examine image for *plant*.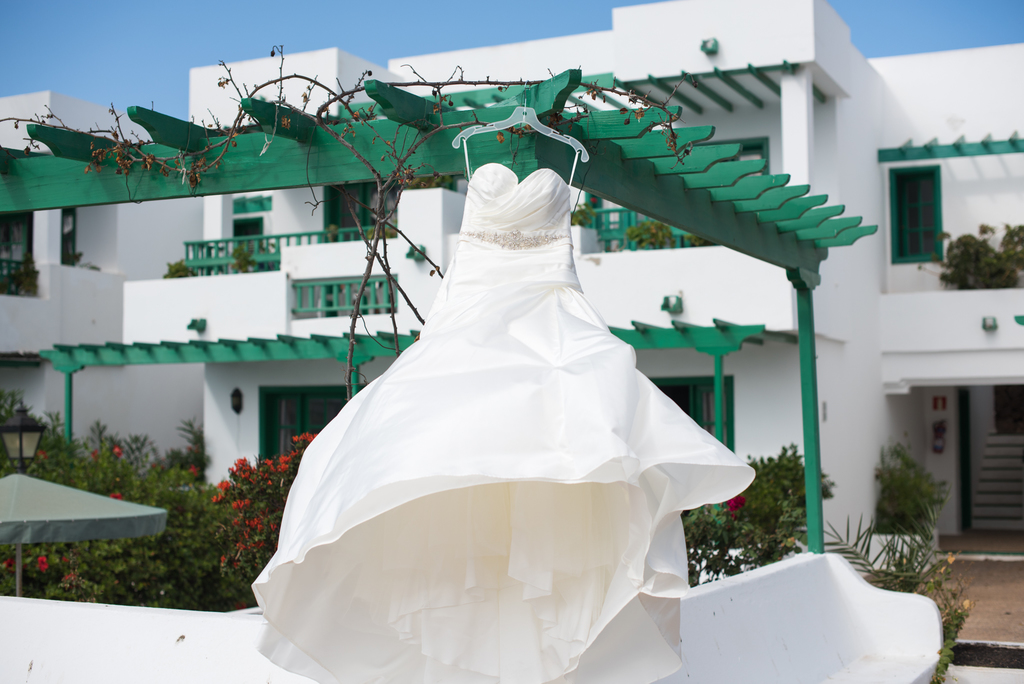
Examination result: <box>0,393,241,610</box>.
